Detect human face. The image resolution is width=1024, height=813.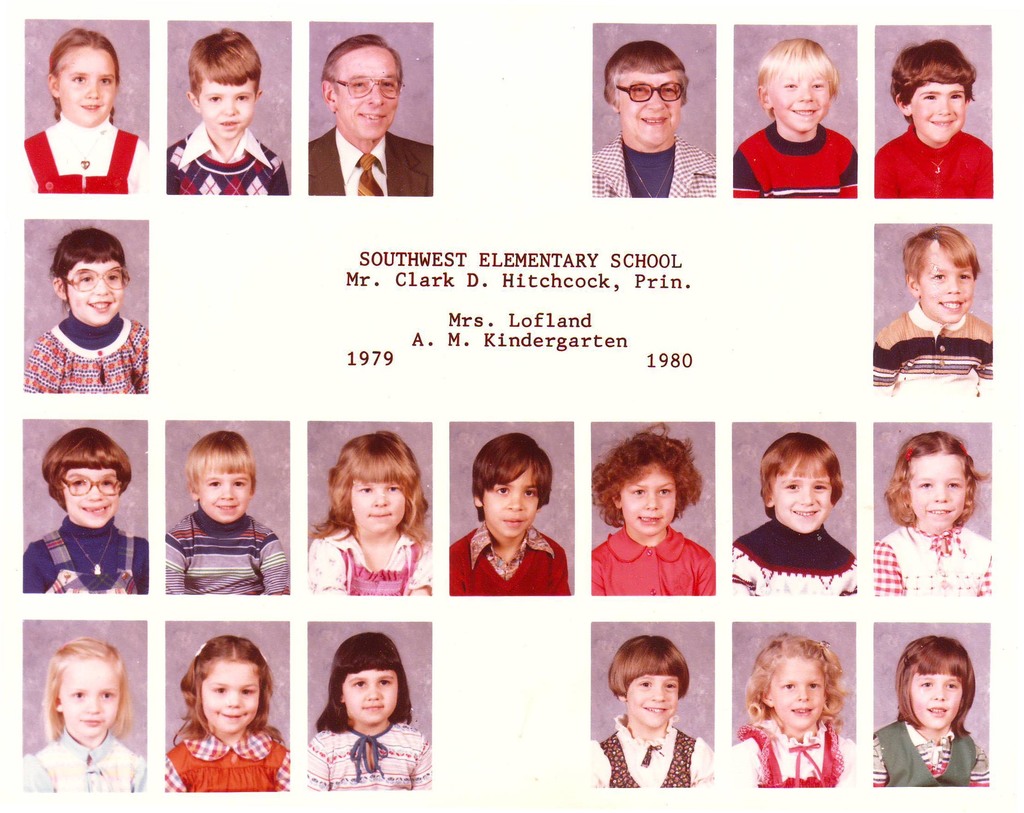
[348,479,403,537].
